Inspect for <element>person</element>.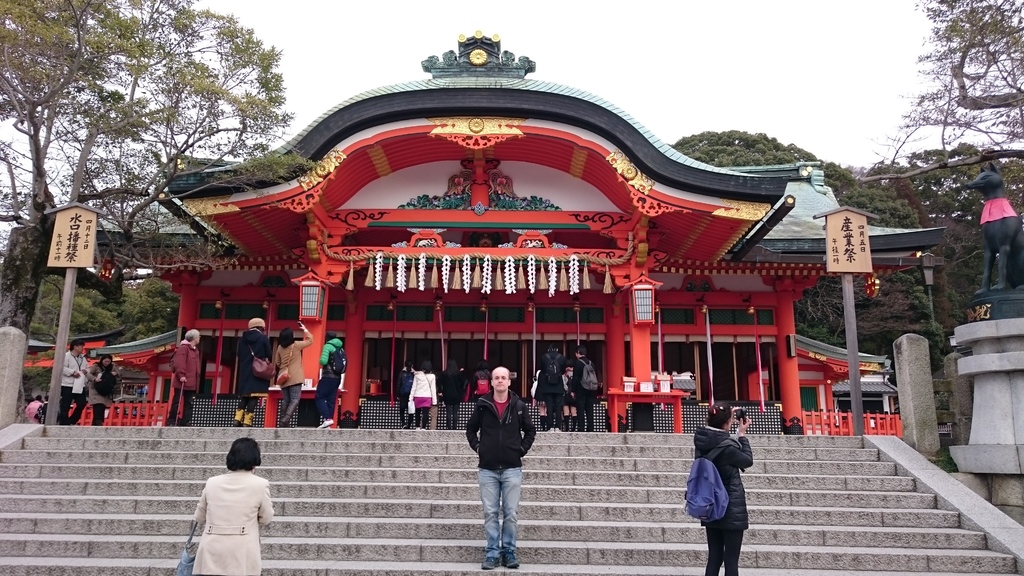
Inspection: select_region(438, 354, 462, 430).
